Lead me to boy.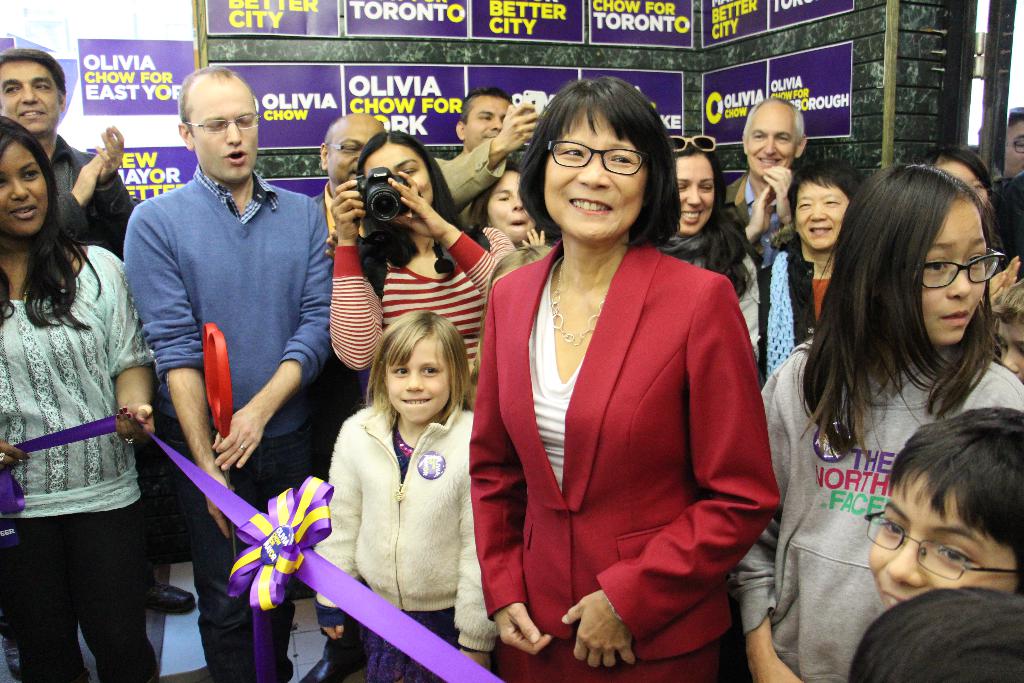
Lead to BBox(824, 405, 1018, 672).
